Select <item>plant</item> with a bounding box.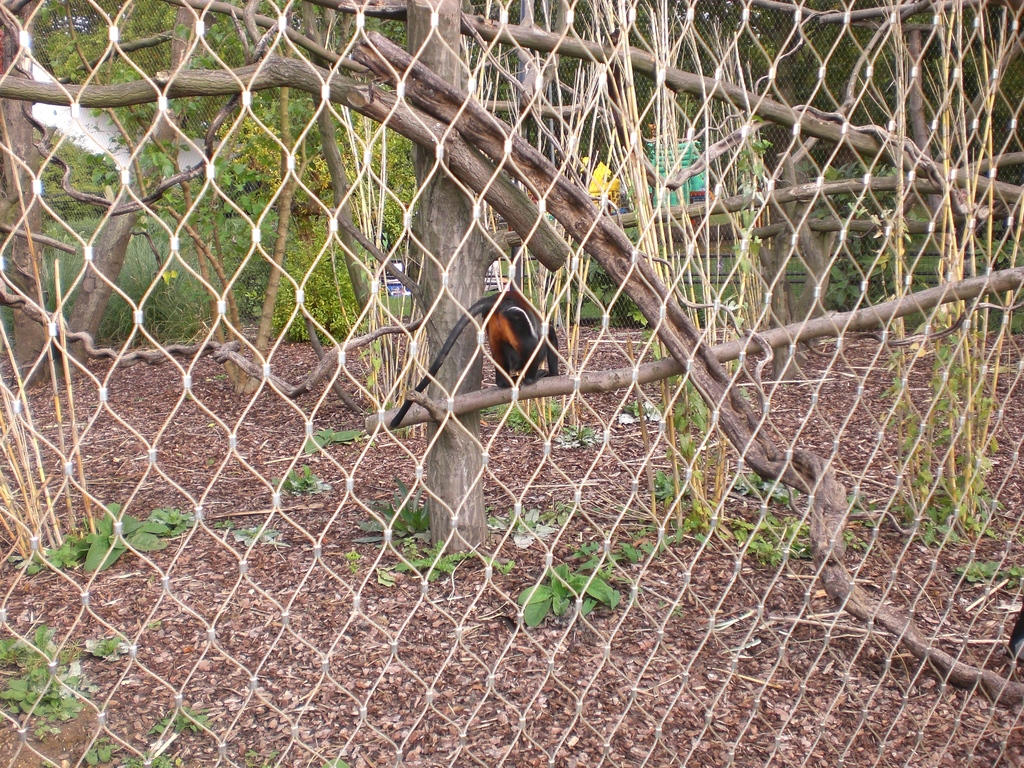
(344,466,433,552).
